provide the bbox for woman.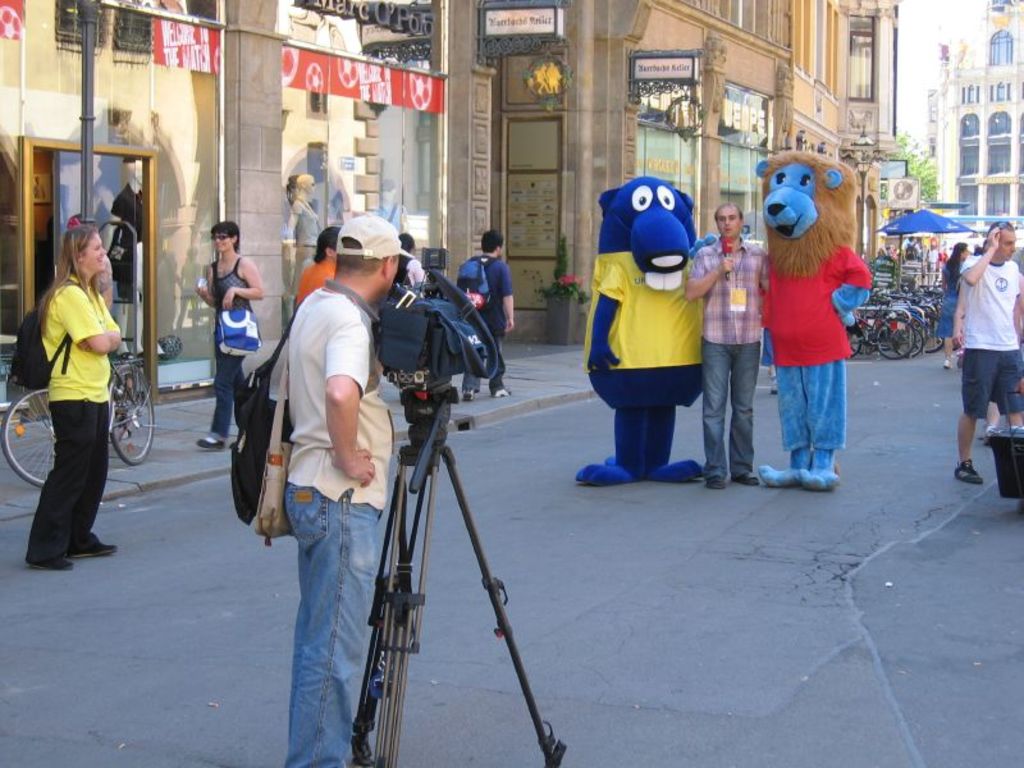
crop(17, 210, 127, 577).
